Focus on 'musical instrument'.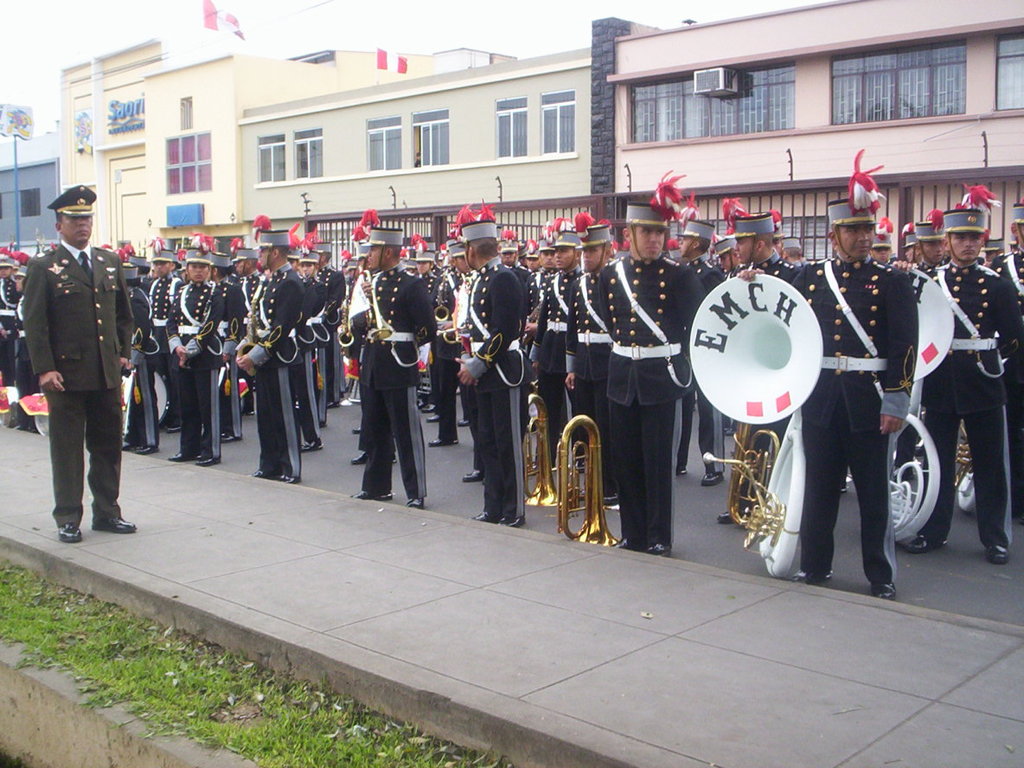
Focused at (518,390,564,509).
